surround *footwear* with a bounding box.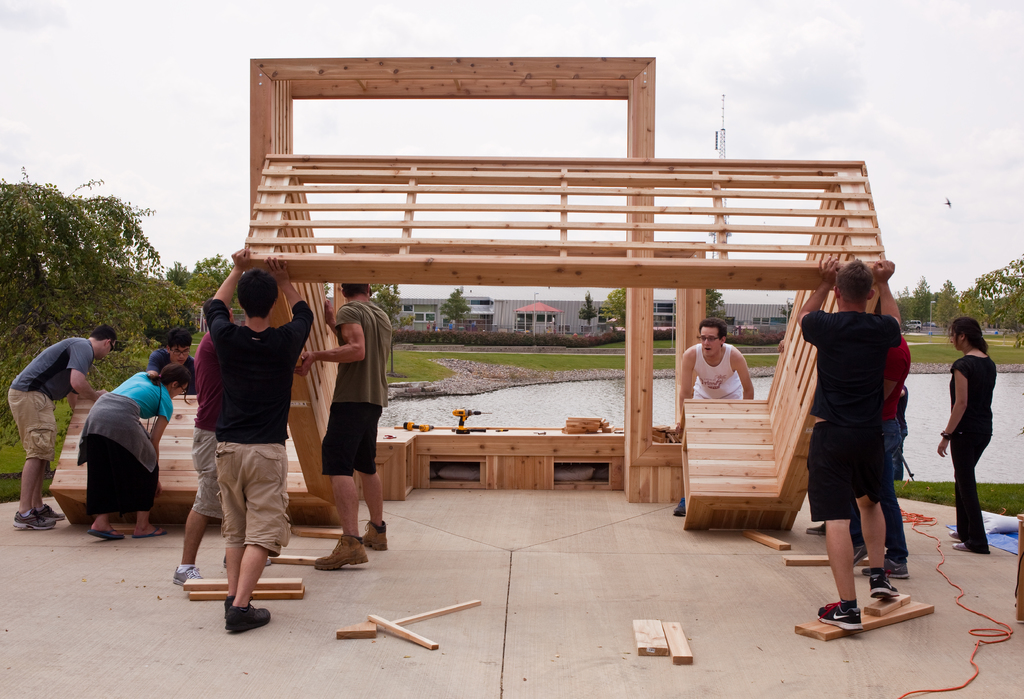
box(851, 545, 871, 565).
